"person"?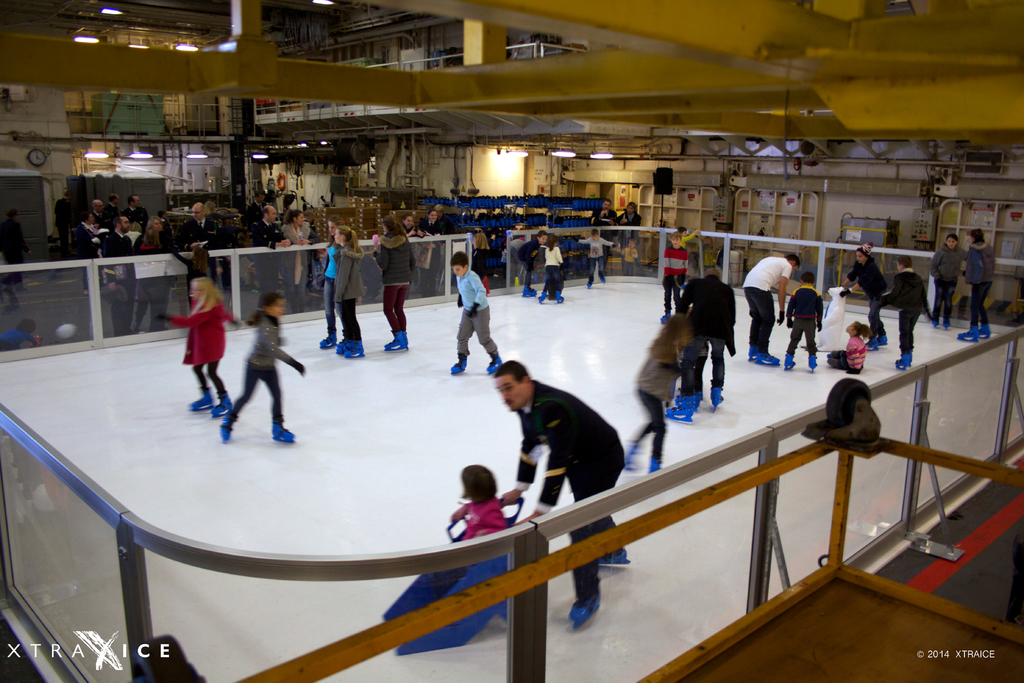
543/236/562/302
